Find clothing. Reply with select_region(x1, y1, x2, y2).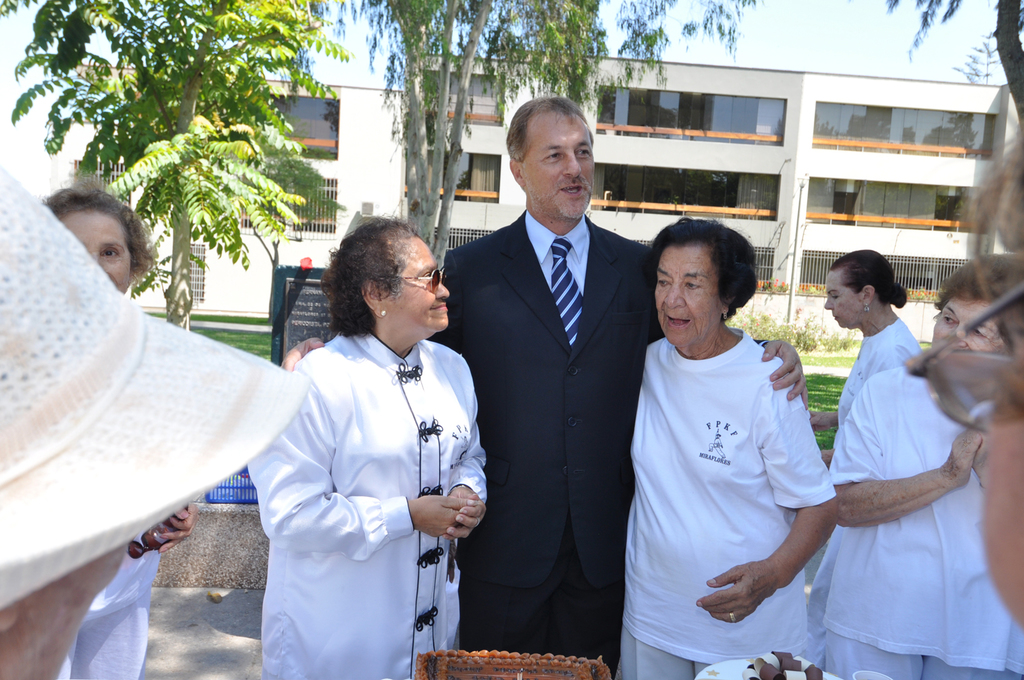
select_region(421, 214, 678, 642).
